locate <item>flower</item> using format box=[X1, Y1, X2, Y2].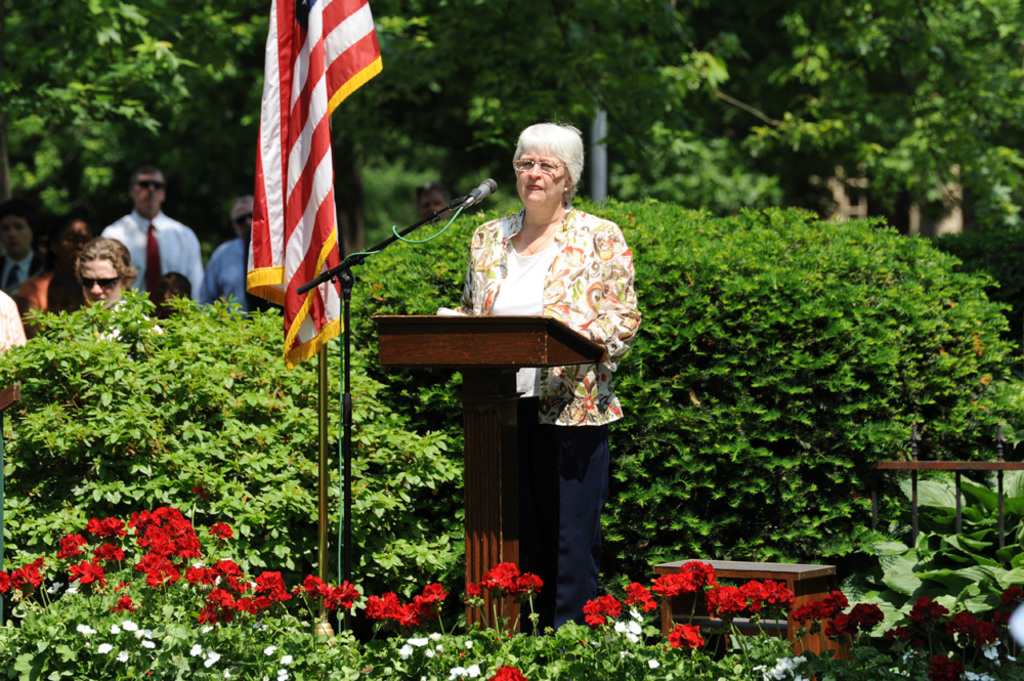
box=[665, 616, 701, 653].
